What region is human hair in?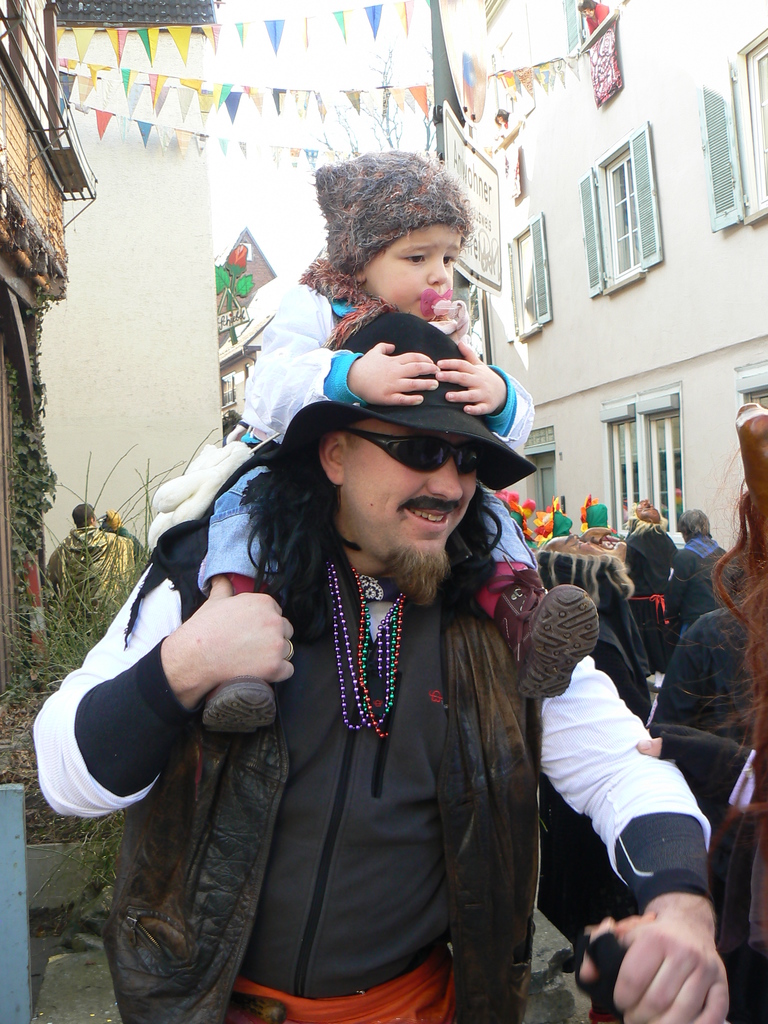
662/436/767/788.
